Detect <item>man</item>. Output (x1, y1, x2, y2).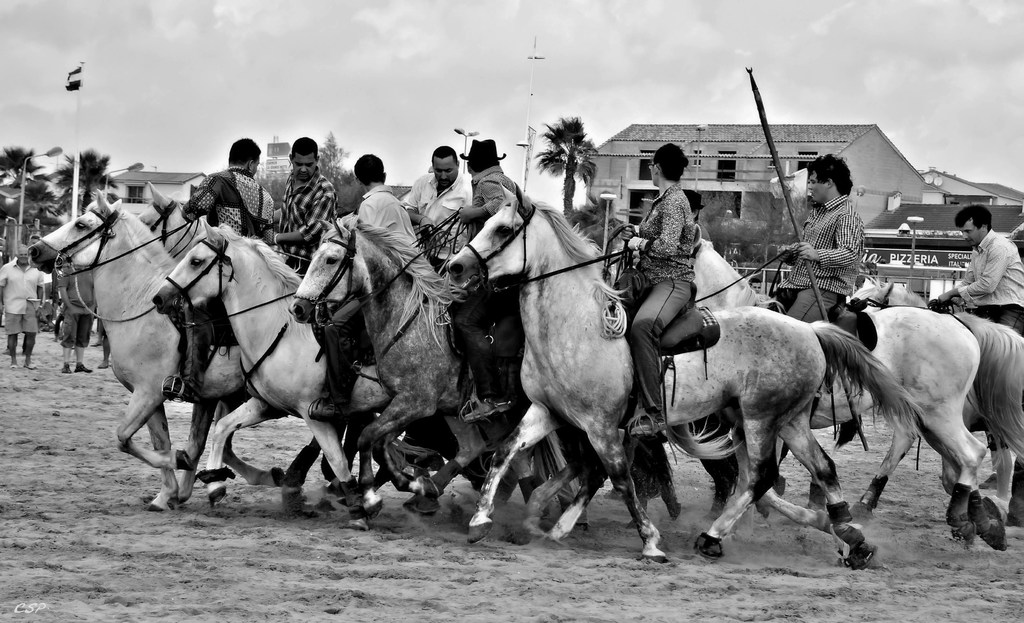
(355, 153, 414, 229).
